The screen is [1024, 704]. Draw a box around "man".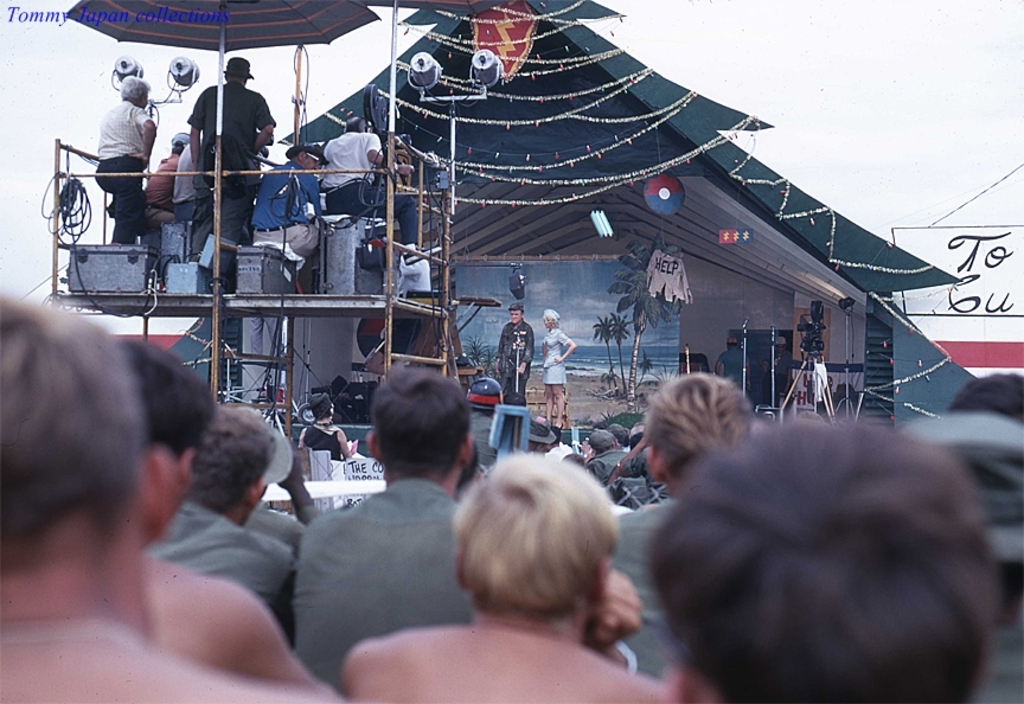
detection(166, 137, 193, 229).
